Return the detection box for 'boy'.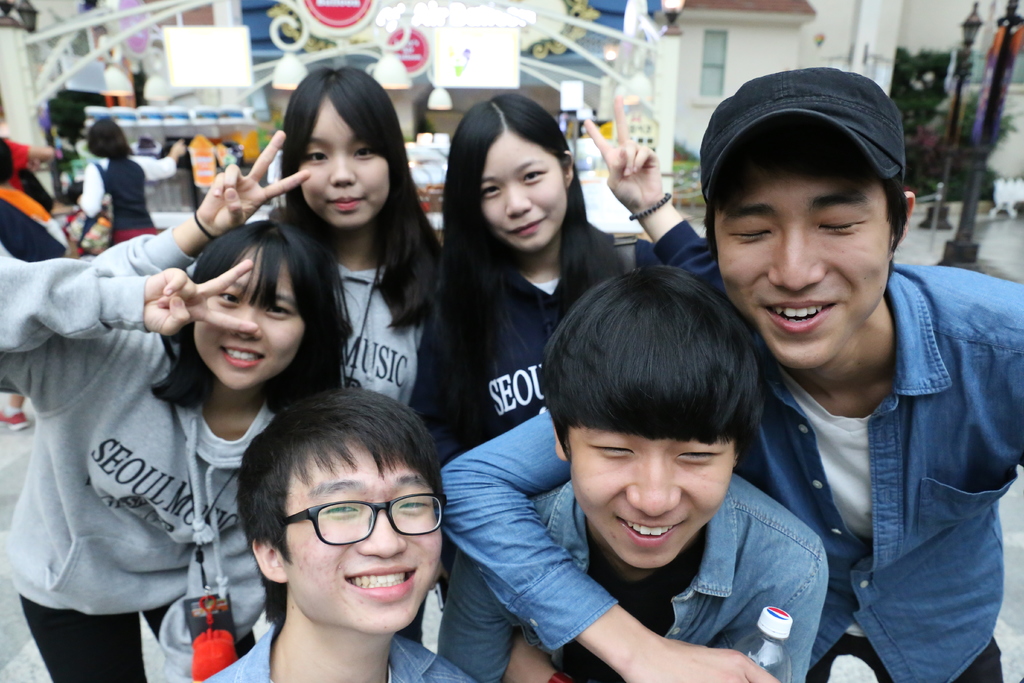
435 265 830 682.
